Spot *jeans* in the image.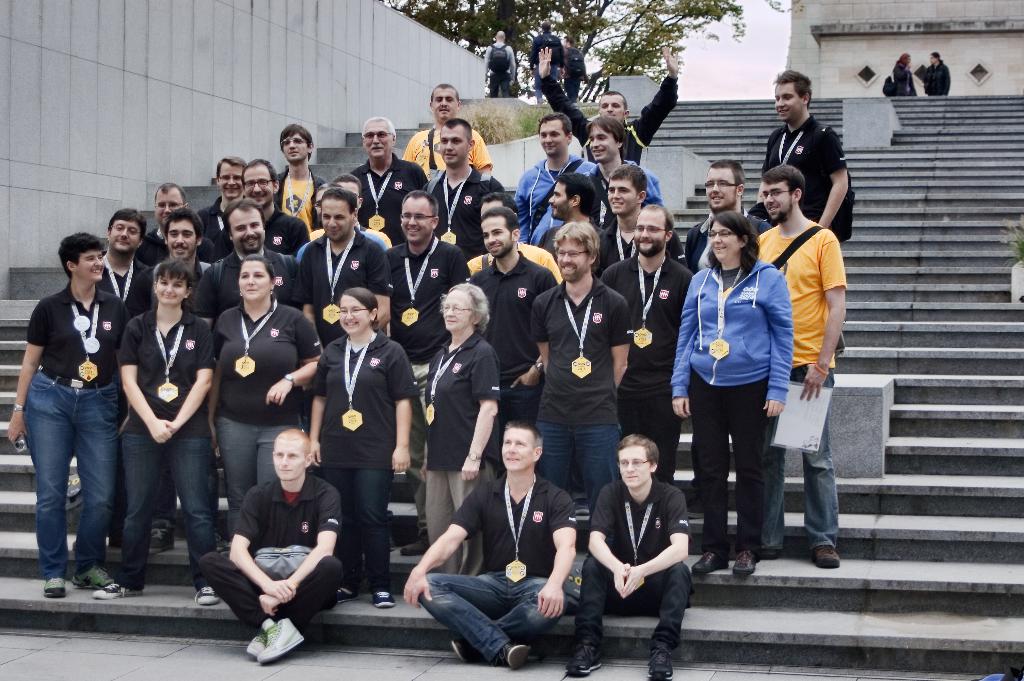
*jeans* found at x1=21 y1=373 x2=118 y2=581.
